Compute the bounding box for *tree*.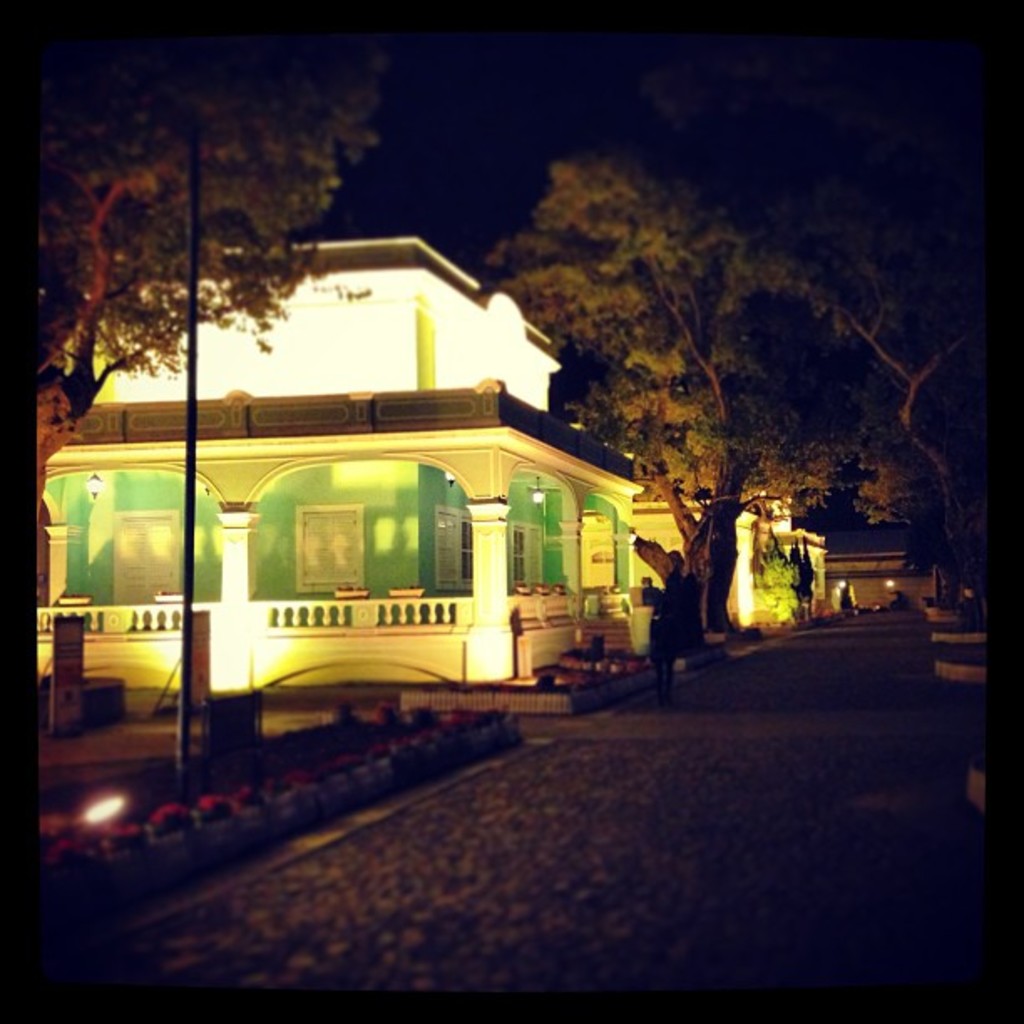
BBox(0, 0, 398, 996).
